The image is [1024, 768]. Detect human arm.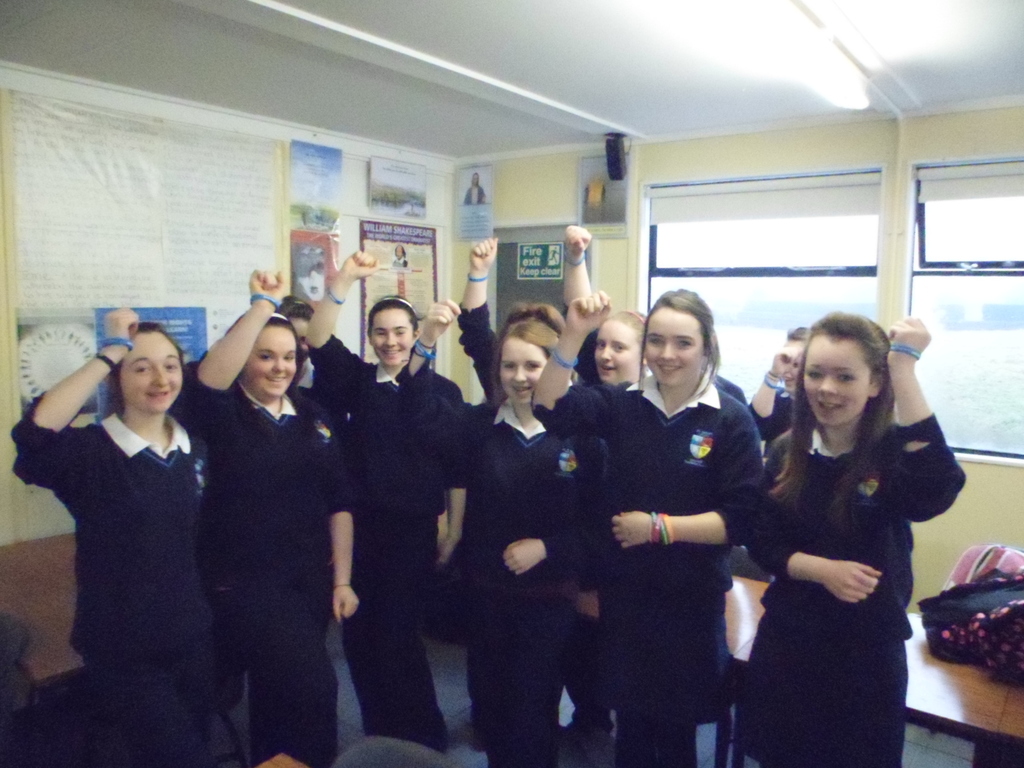
Detection: bbox=(747, 340, 789, 447).
